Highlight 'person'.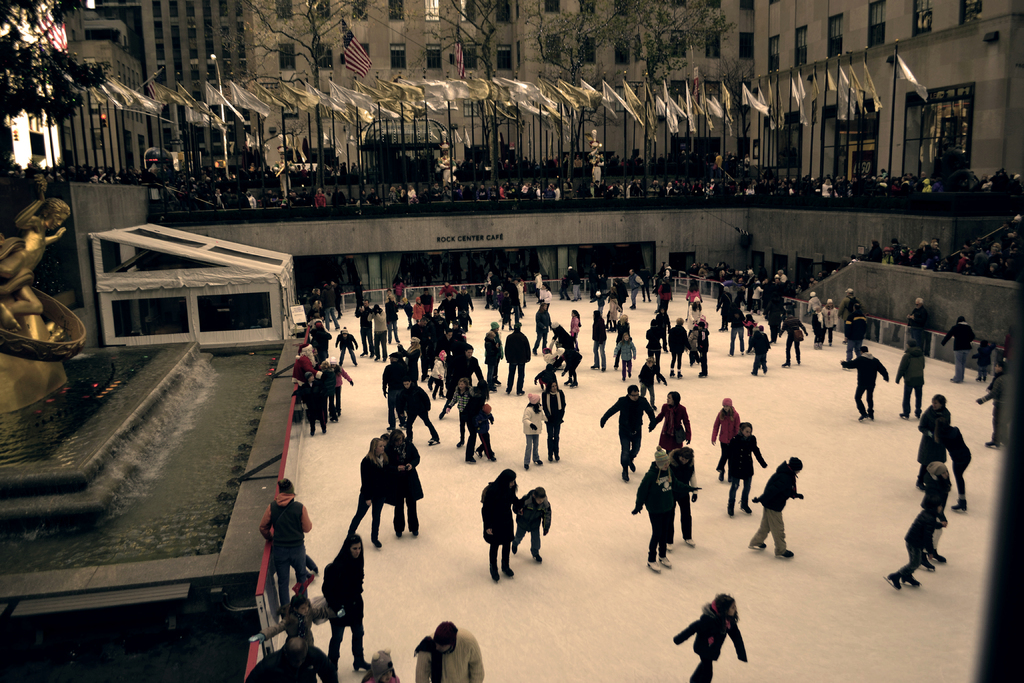
Highlighted region: x1=564 y1=176 x2=575 y2=196.
